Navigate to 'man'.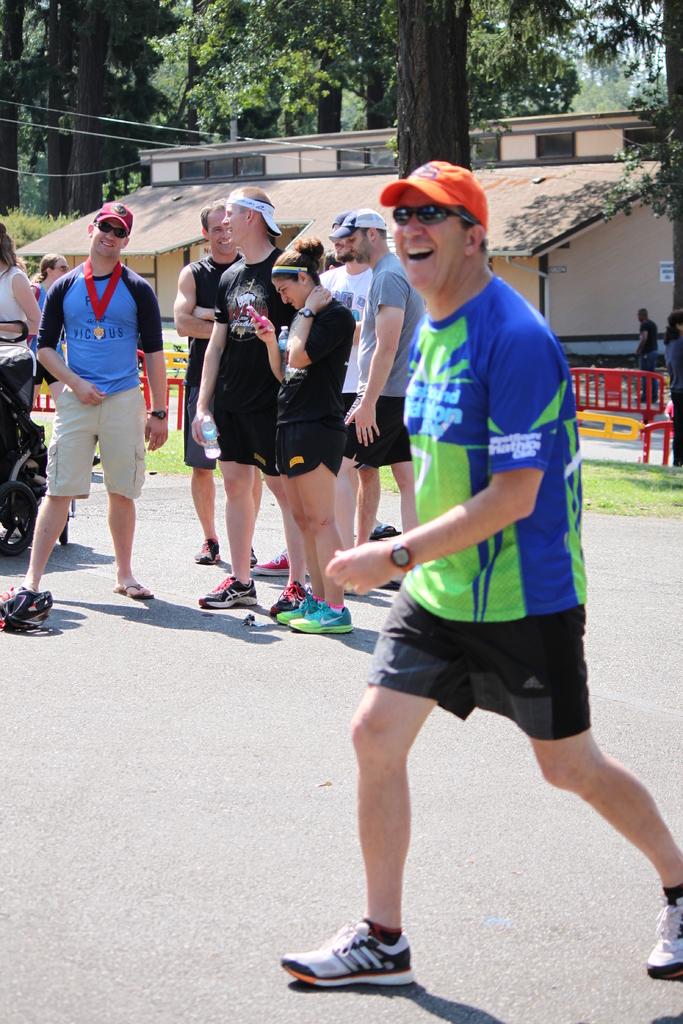
Navigation target: <bbox>334, 200, 420, 548</bbox>.
